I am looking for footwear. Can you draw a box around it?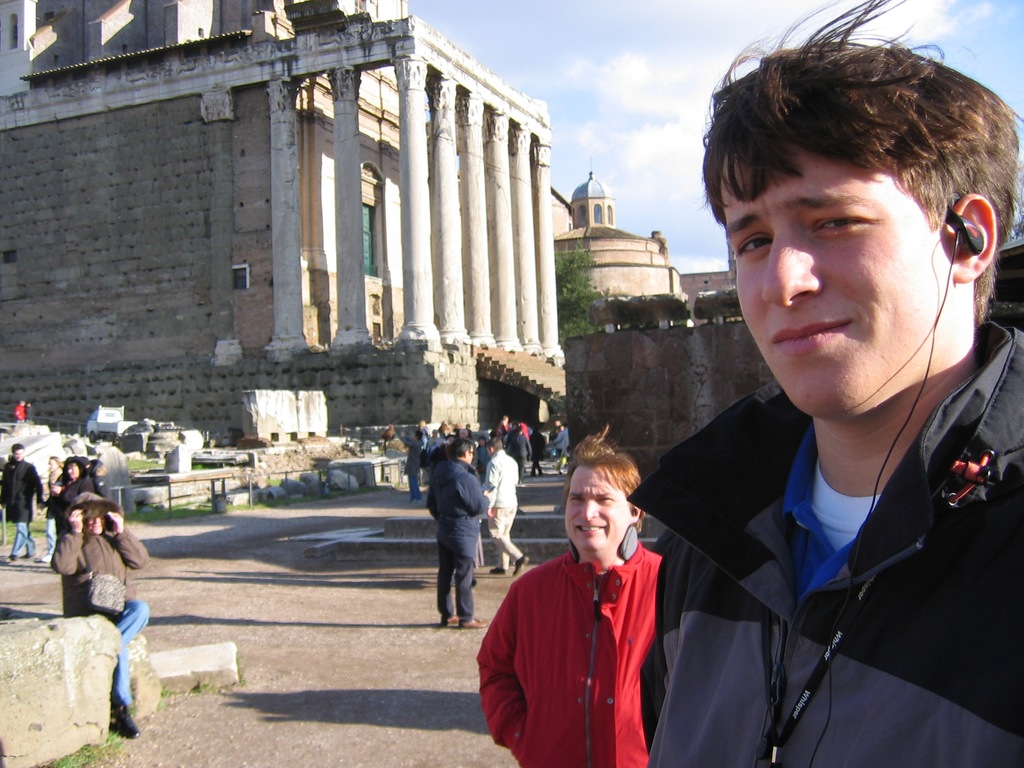
Sure, the bounding box is Rect(529, 469, 536, 477).
